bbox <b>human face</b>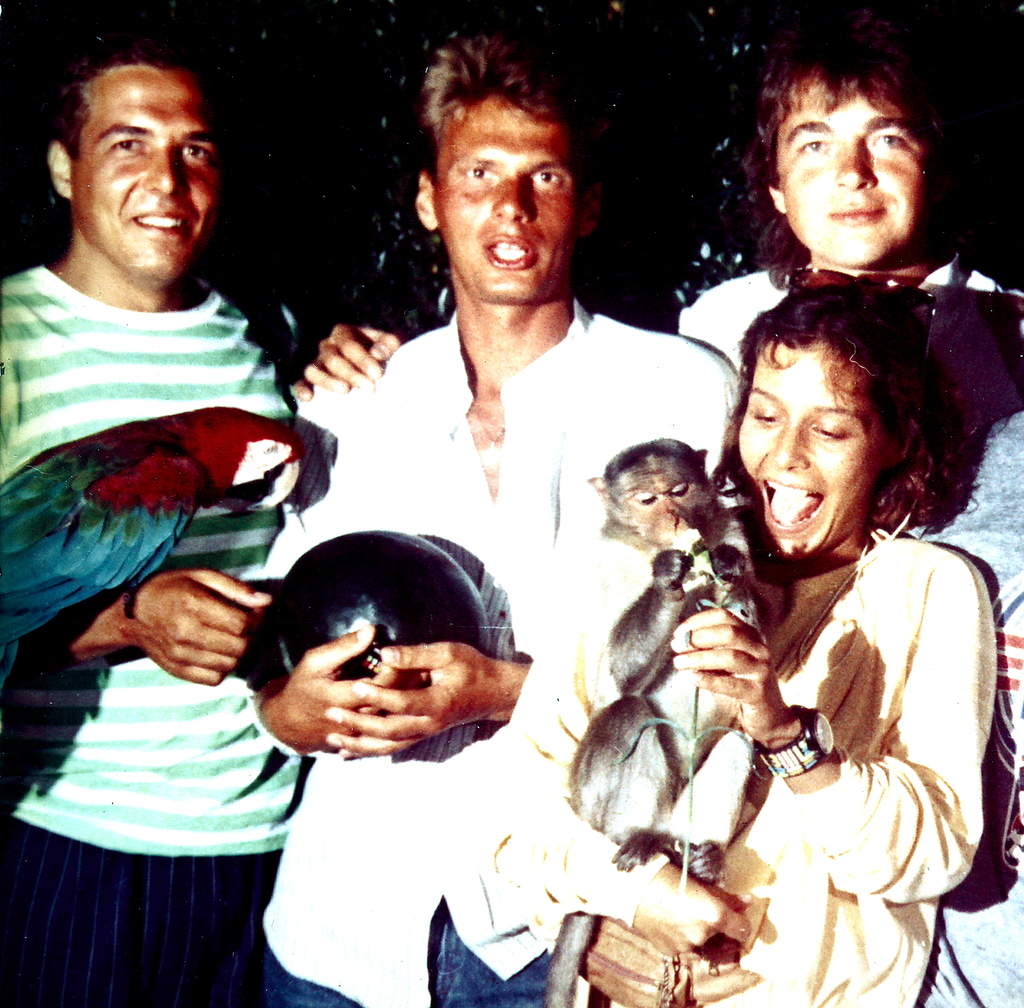
locate(438, 94, 578, 304)
